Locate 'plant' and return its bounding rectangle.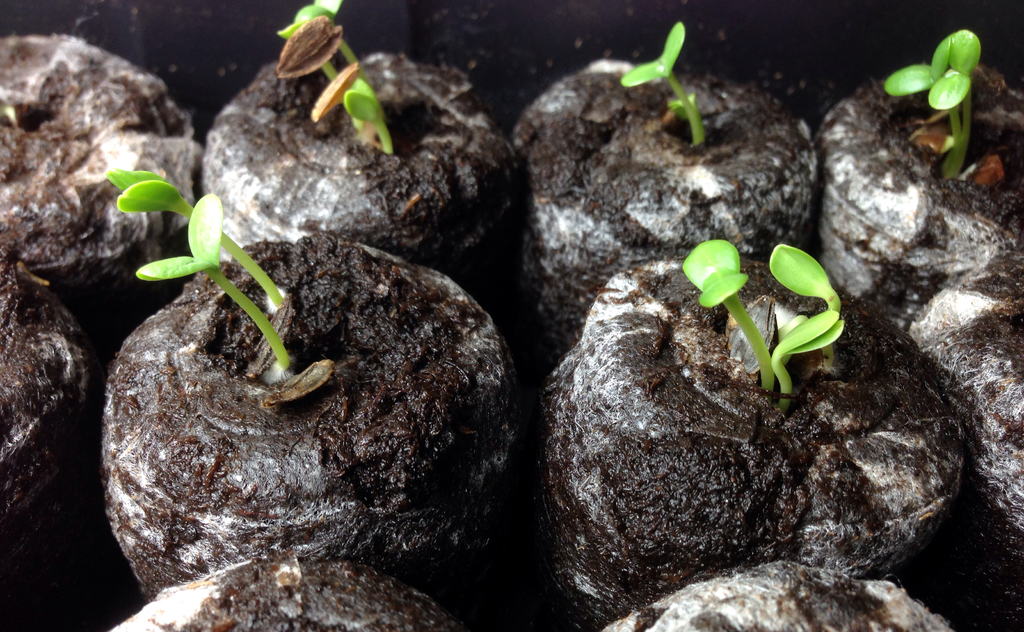
l=767, t=239, r=856, b=405.
